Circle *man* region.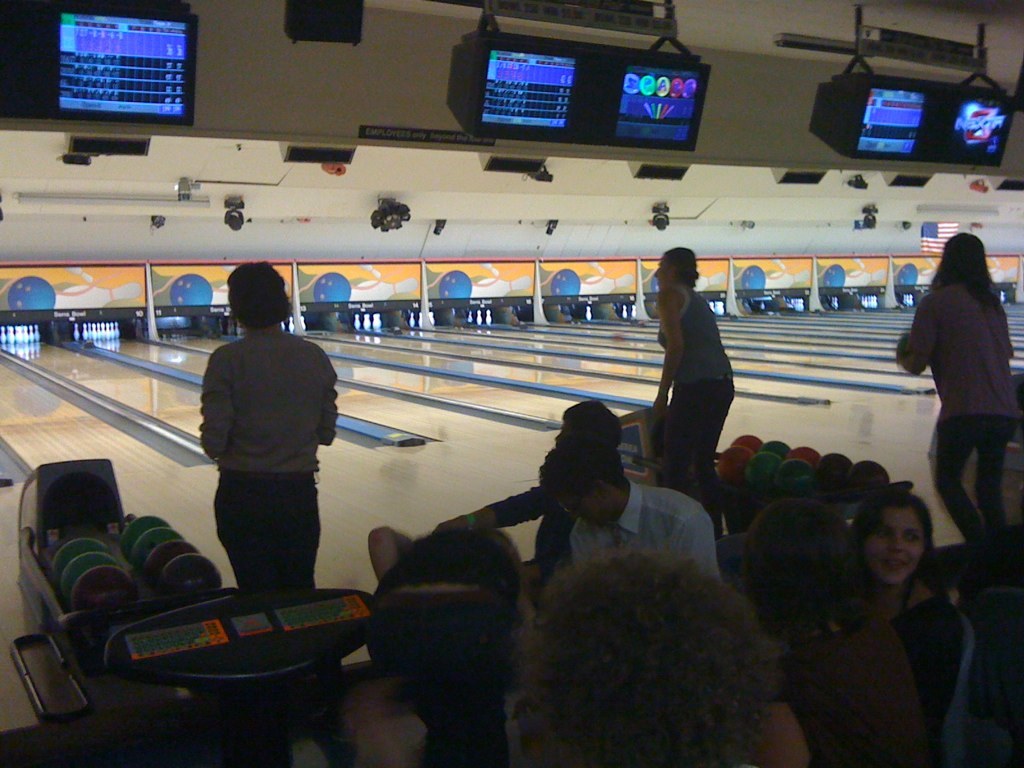
Region: <region>538, 439, 722, 576</region>.
